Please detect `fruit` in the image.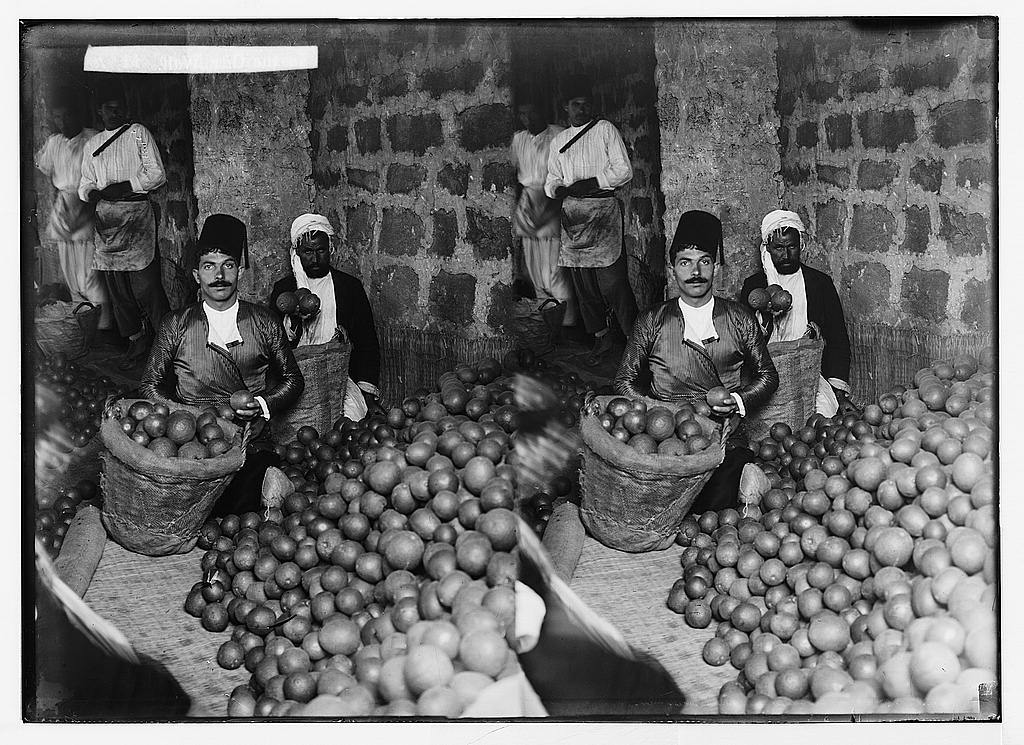
<bbox>224, 392, 252, 412</bbox>.
